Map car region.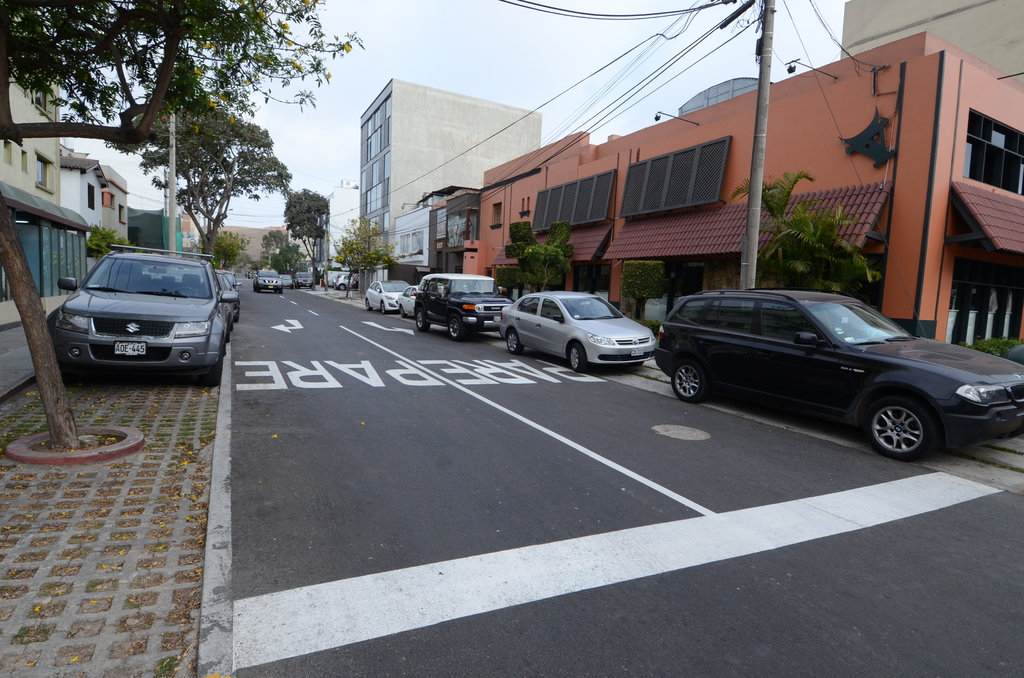
Mapped to box=[250, 271, 253, 276].
